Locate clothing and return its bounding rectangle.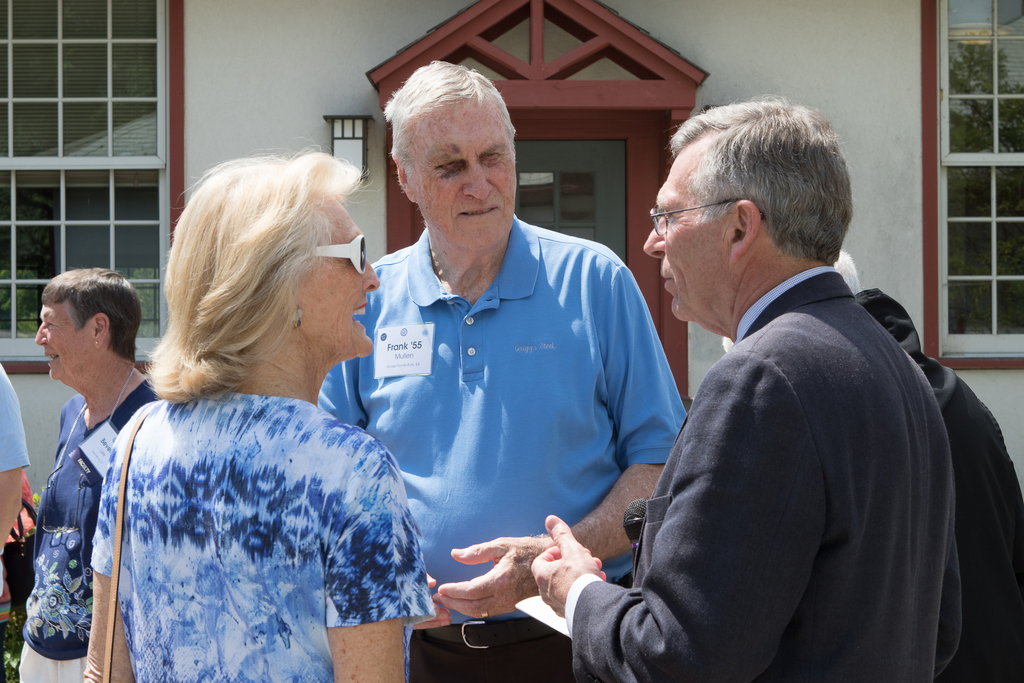
box=[855, 281, 1023, 682].
